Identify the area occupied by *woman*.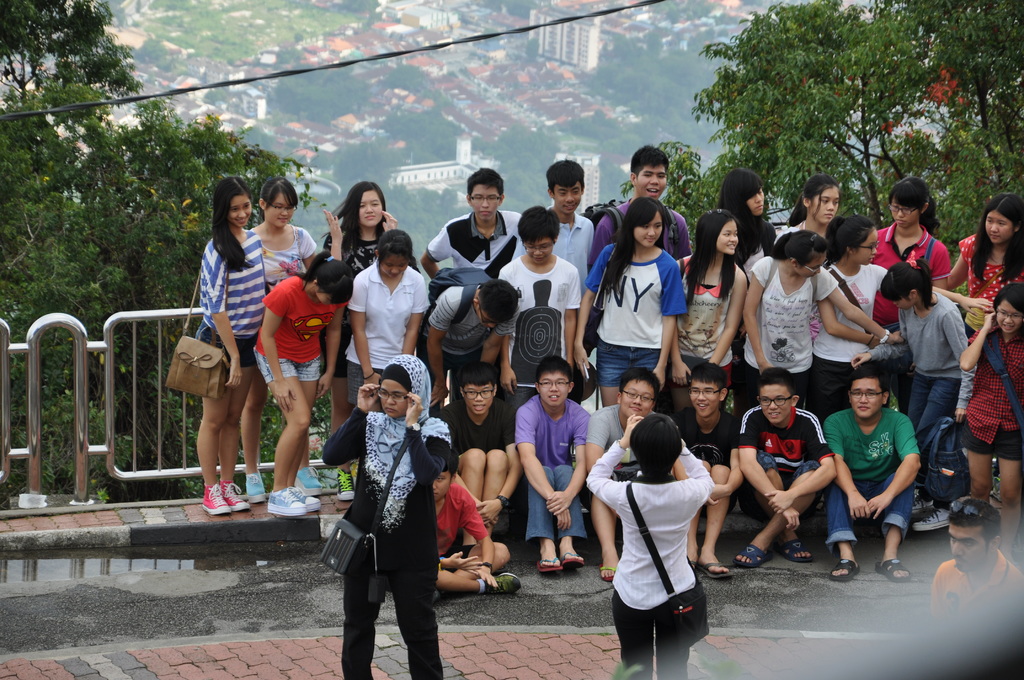
Area: 671 211 751 408.
